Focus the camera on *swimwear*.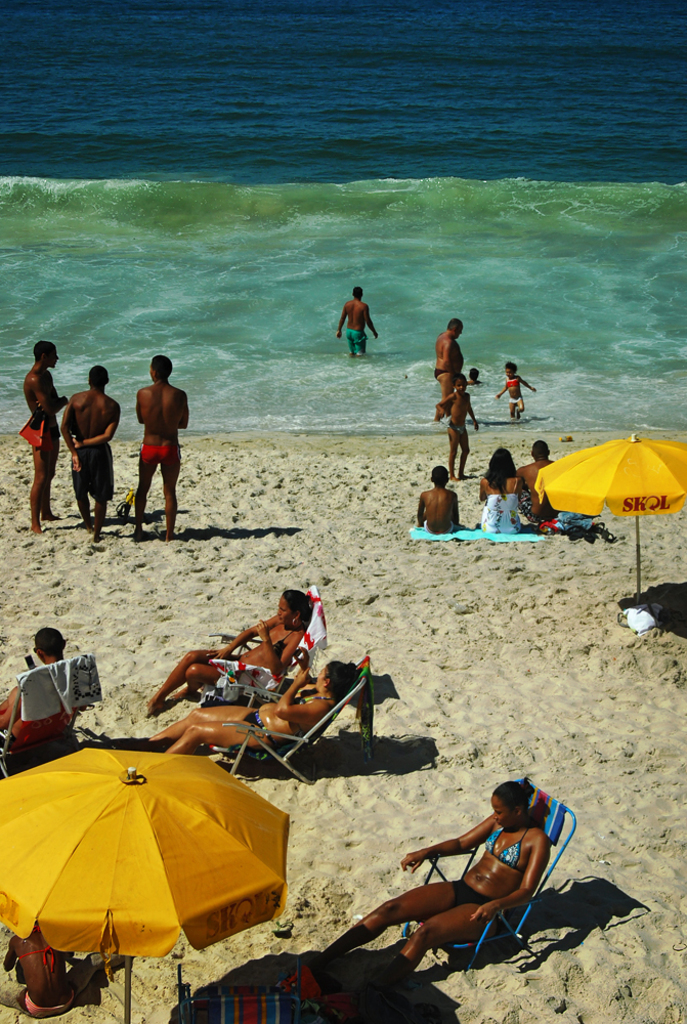
Focus region: l=137, t=443, r=183, b=465.
